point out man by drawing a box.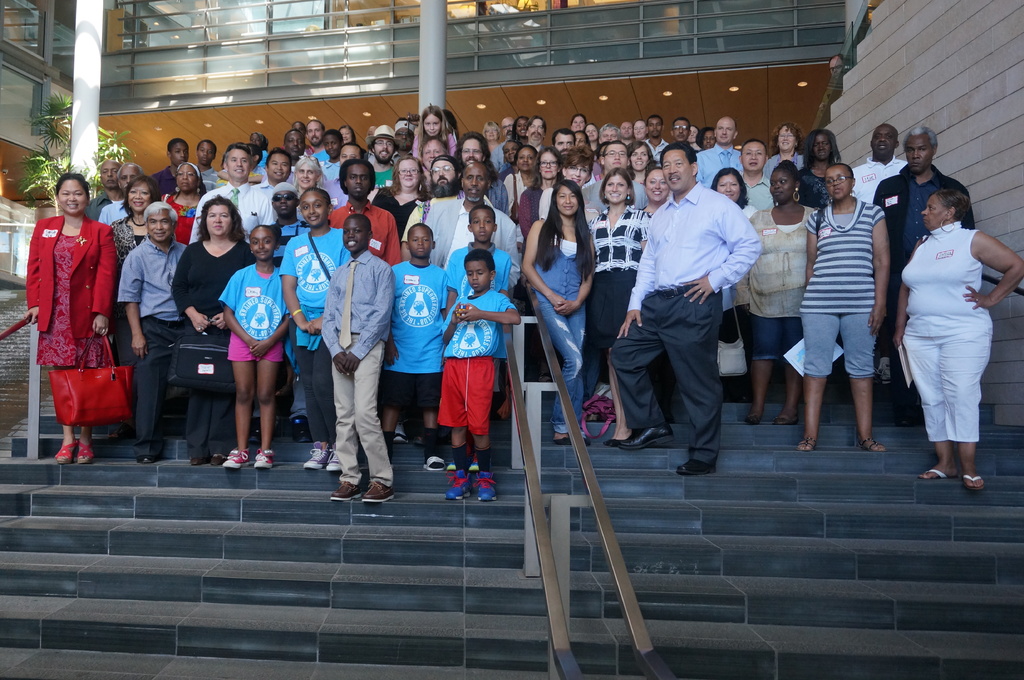
366, 124, 401, 189.
